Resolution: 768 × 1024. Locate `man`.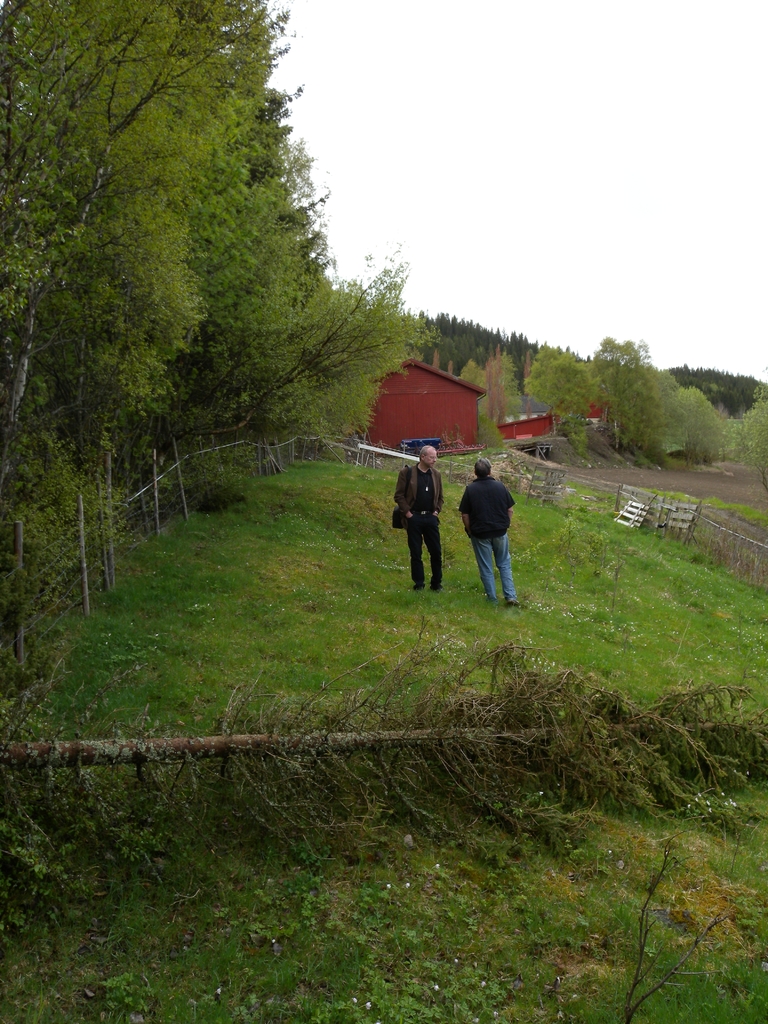
394 450 447 589.
